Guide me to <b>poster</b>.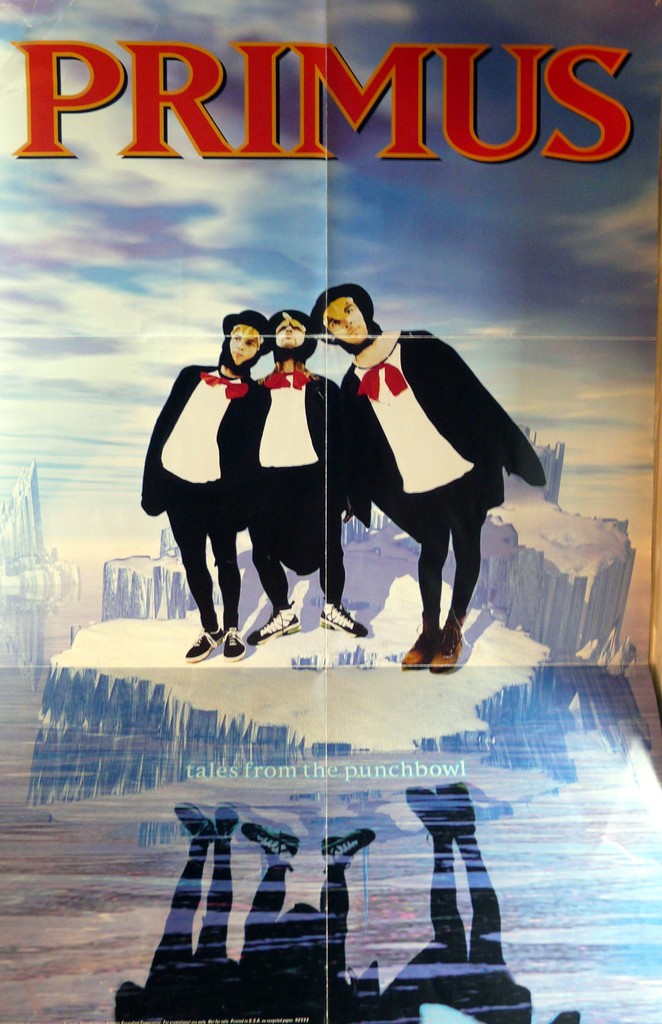
Guidance: locate(0, 0, 661, 1023).
